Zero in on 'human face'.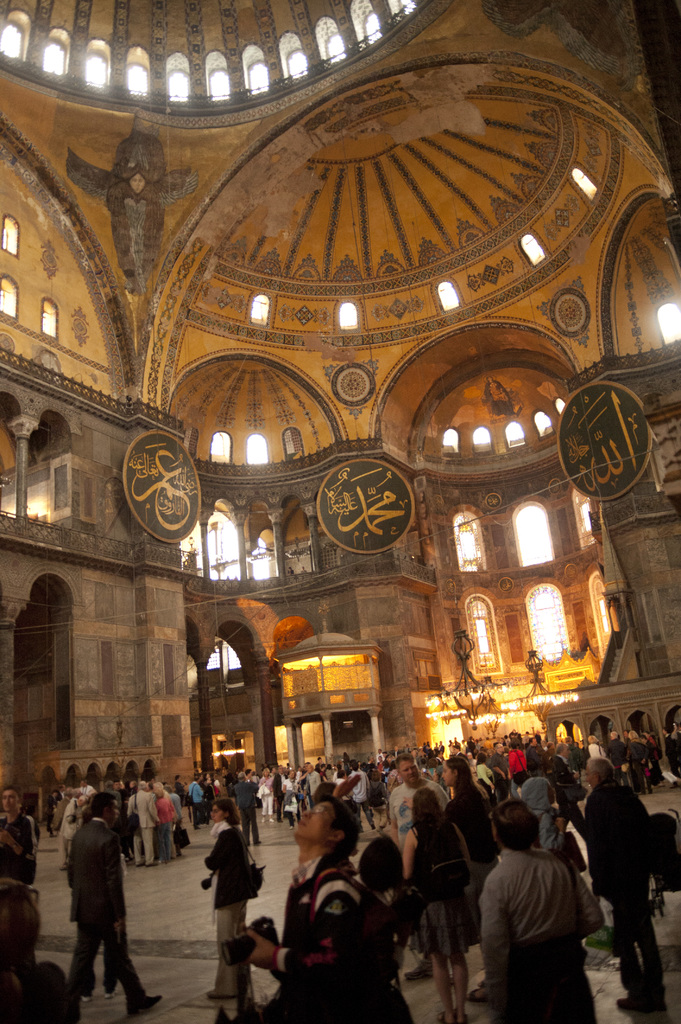
Zeroed in: 129/780/136/789.
